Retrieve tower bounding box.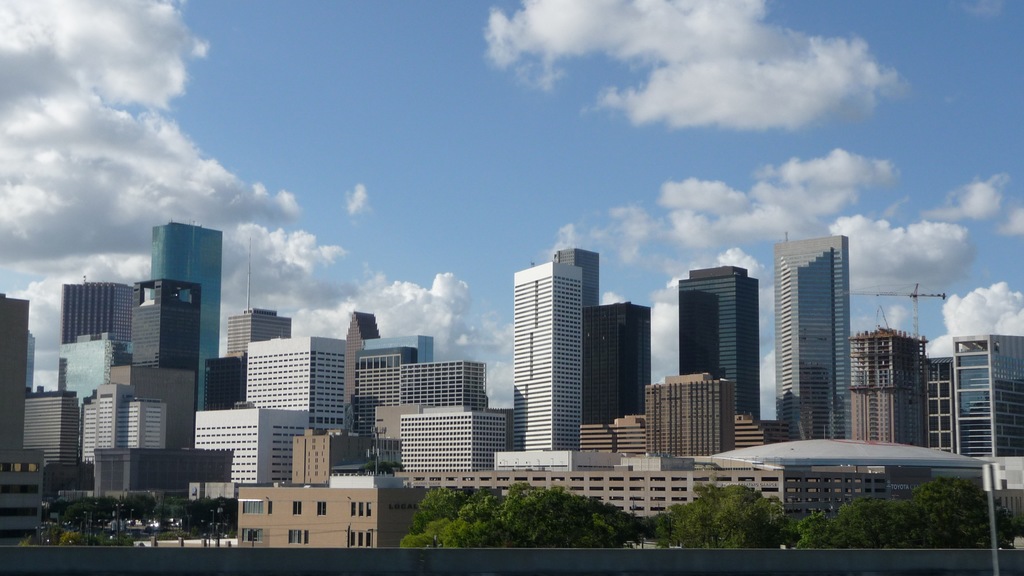
Bounding box: [x1=772, y1=228, x2=854, y2=444].
